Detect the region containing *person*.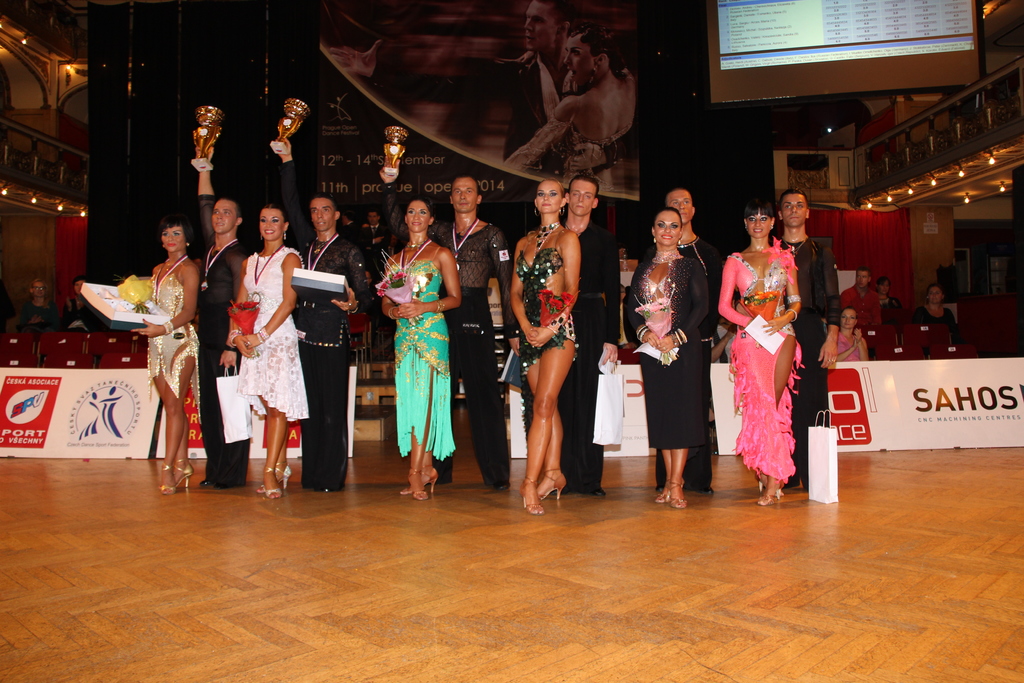
bbox=(874, 274, 905, 313).
